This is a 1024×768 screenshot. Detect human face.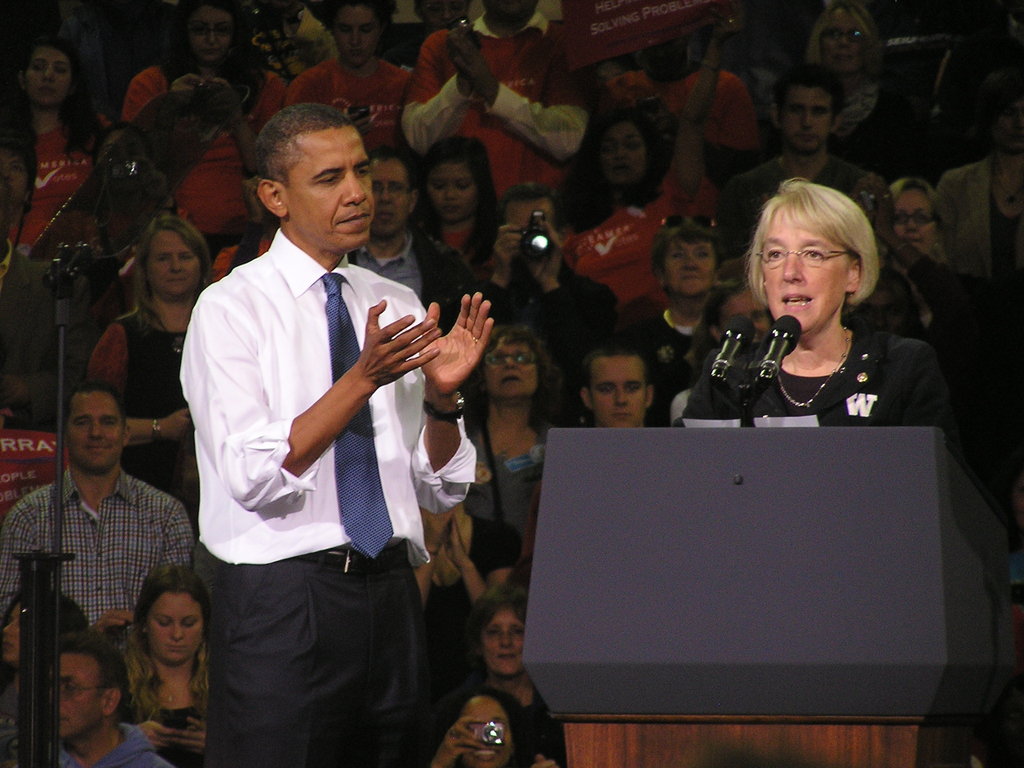
select_region(481, 604, 524, 678).
